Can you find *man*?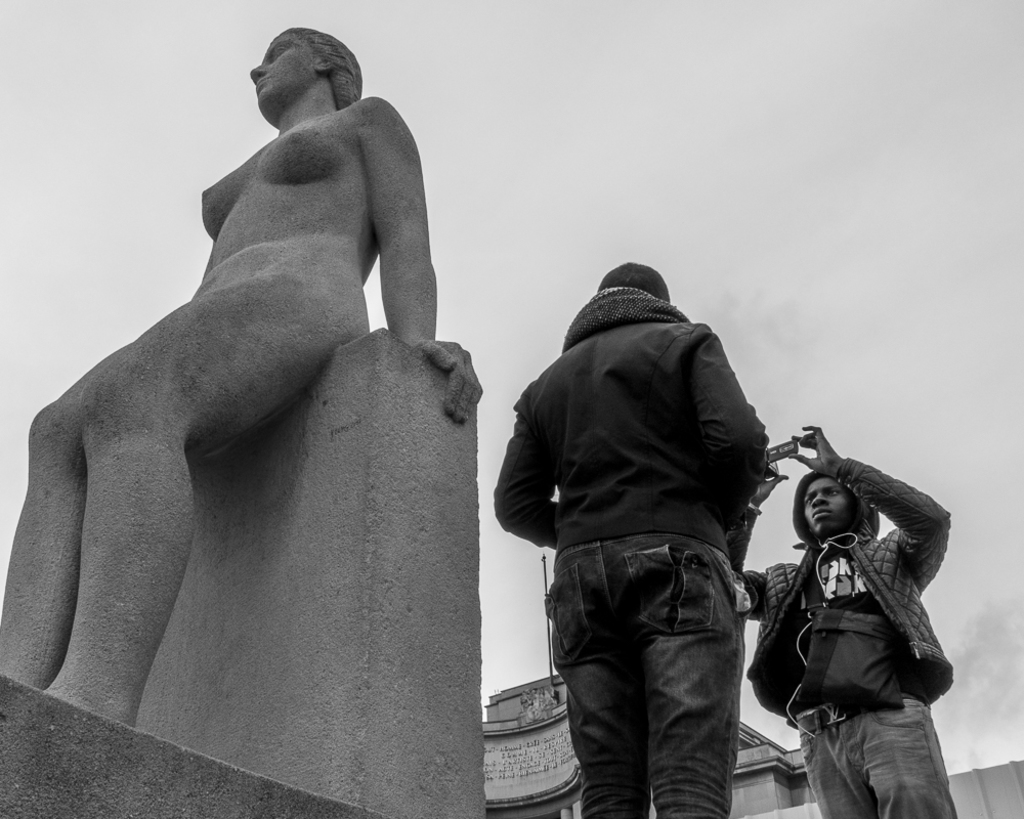
Yes, bounding box: {"x1": 725, "y1": 423, "x2": 950, "y2": 818}.
